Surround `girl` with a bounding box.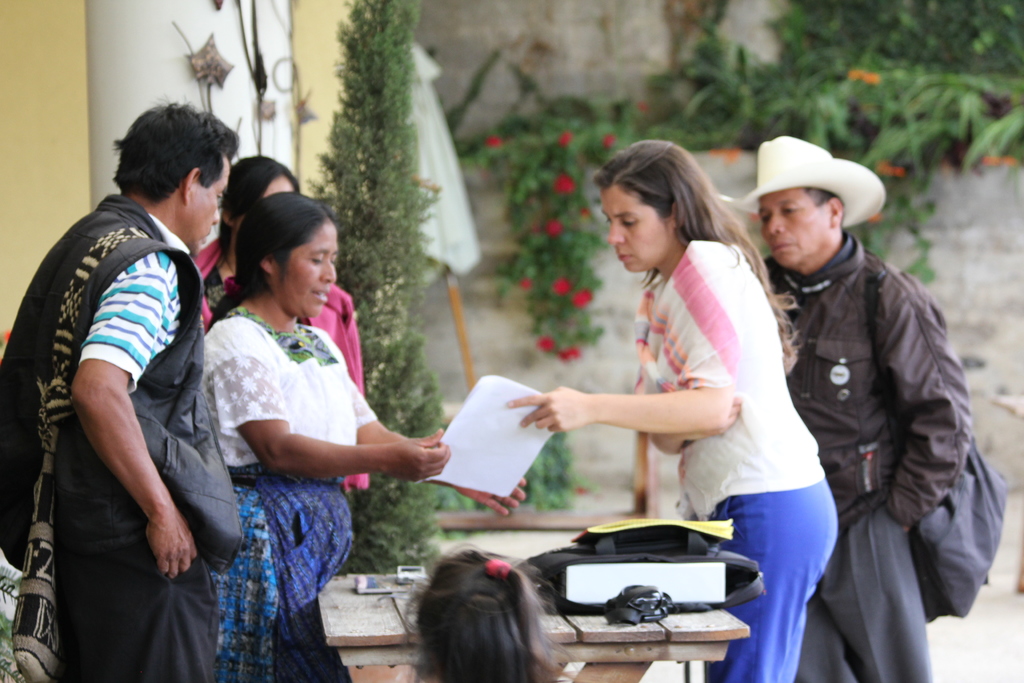
[left=505, top=136, right=839, bottom=682].
